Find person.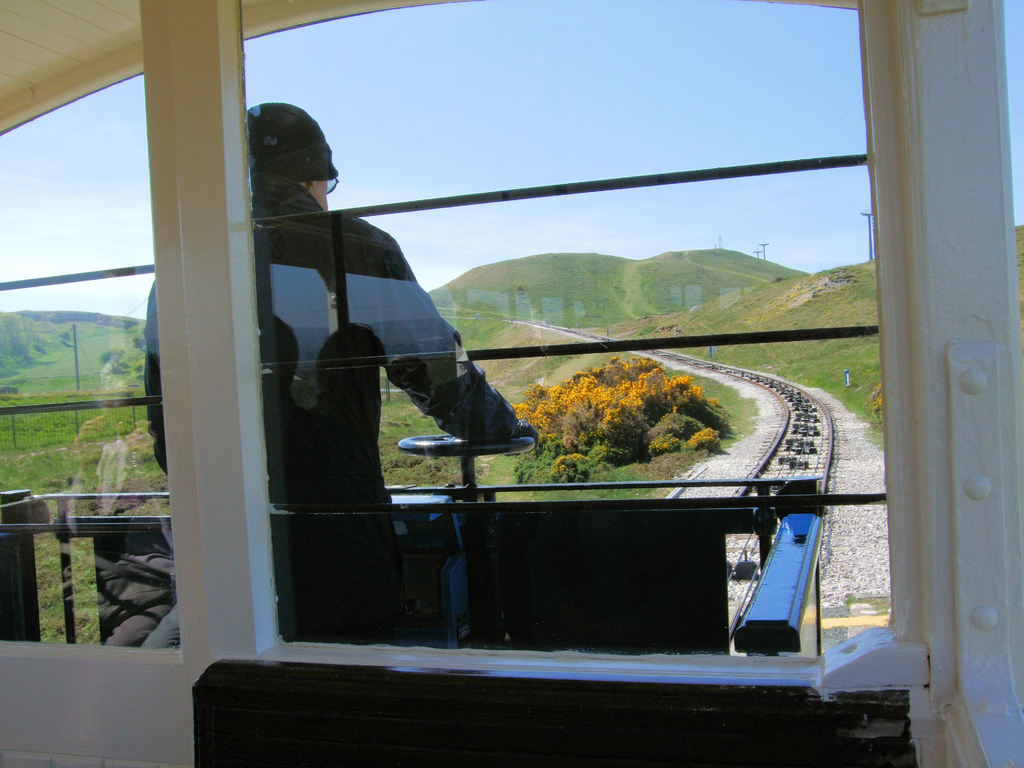
bbox(146, 101, 540, 641).
